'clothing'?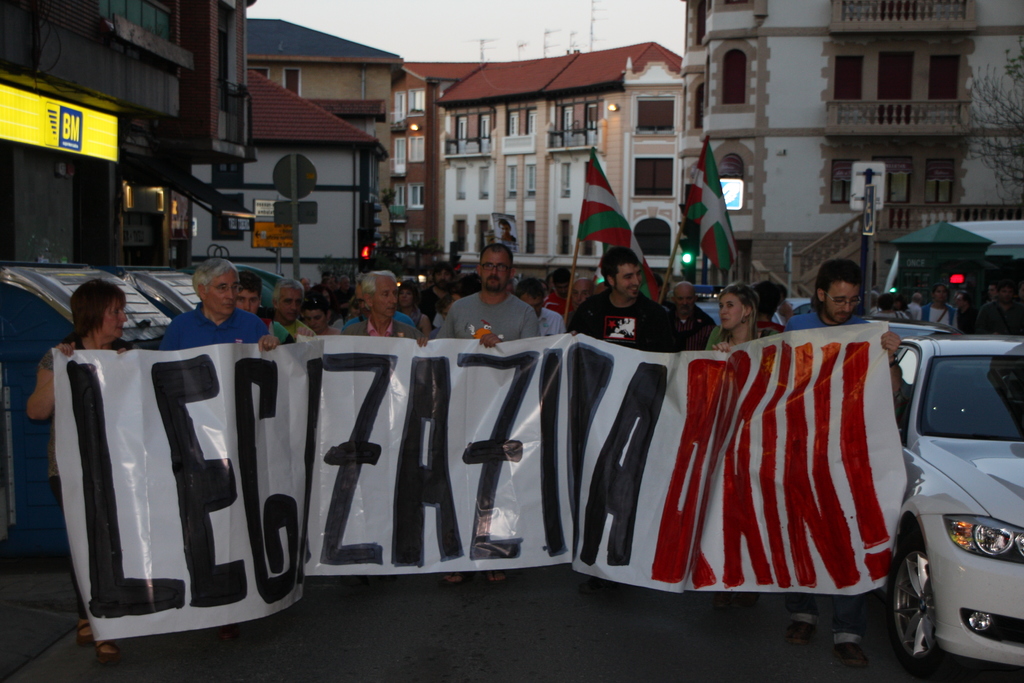
select_region(786, 313, 860, 323)
